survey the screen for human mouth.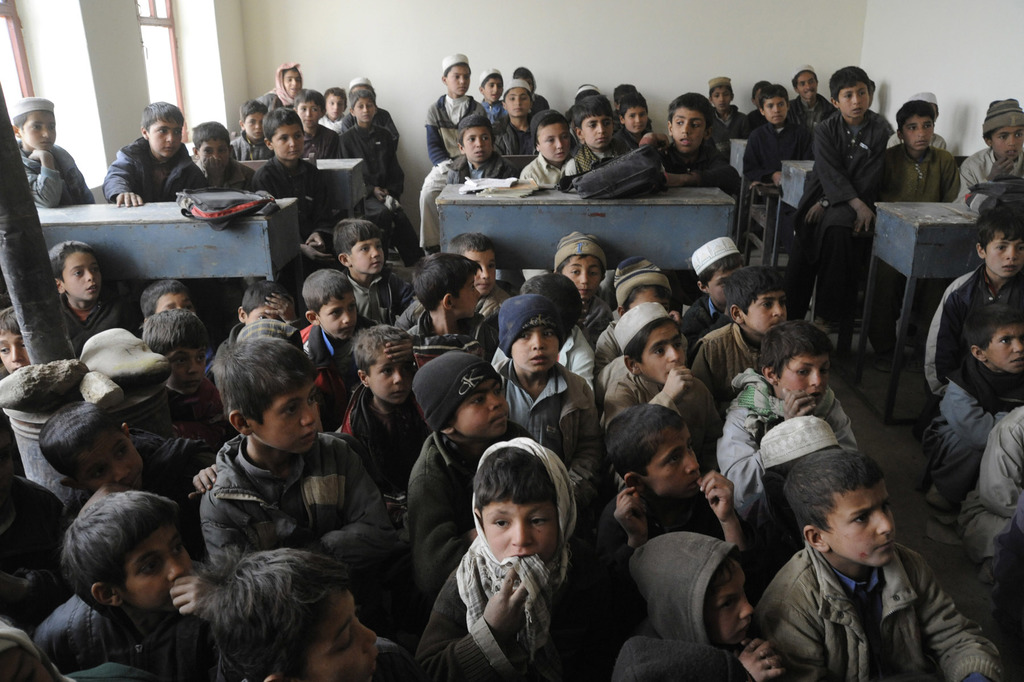
Survey found: bbox=[853, 105, 862, 112].
